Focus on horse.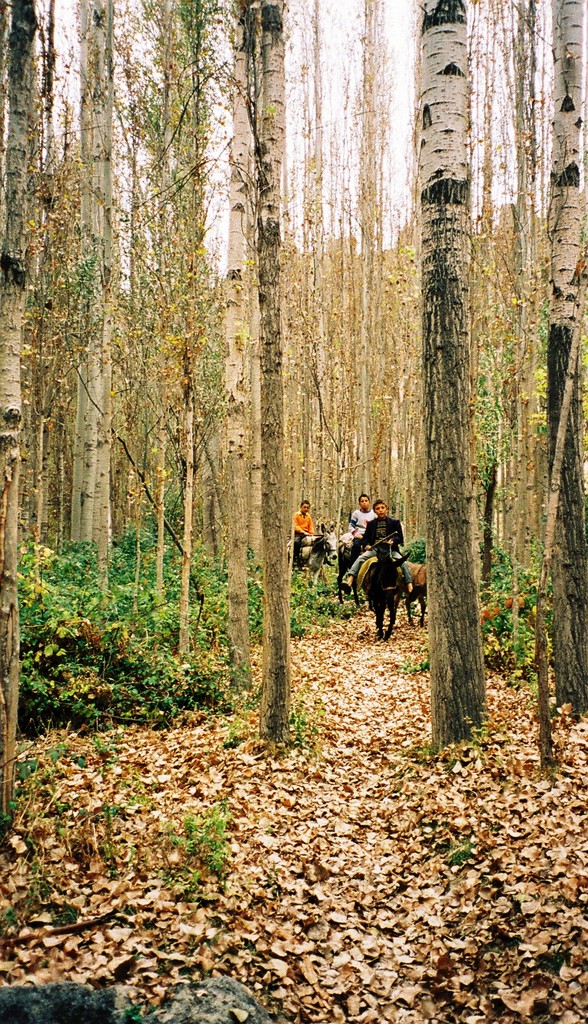
Focused at {"x1": 336, "y1": 538, "x2": 359, "y2": 607}.
